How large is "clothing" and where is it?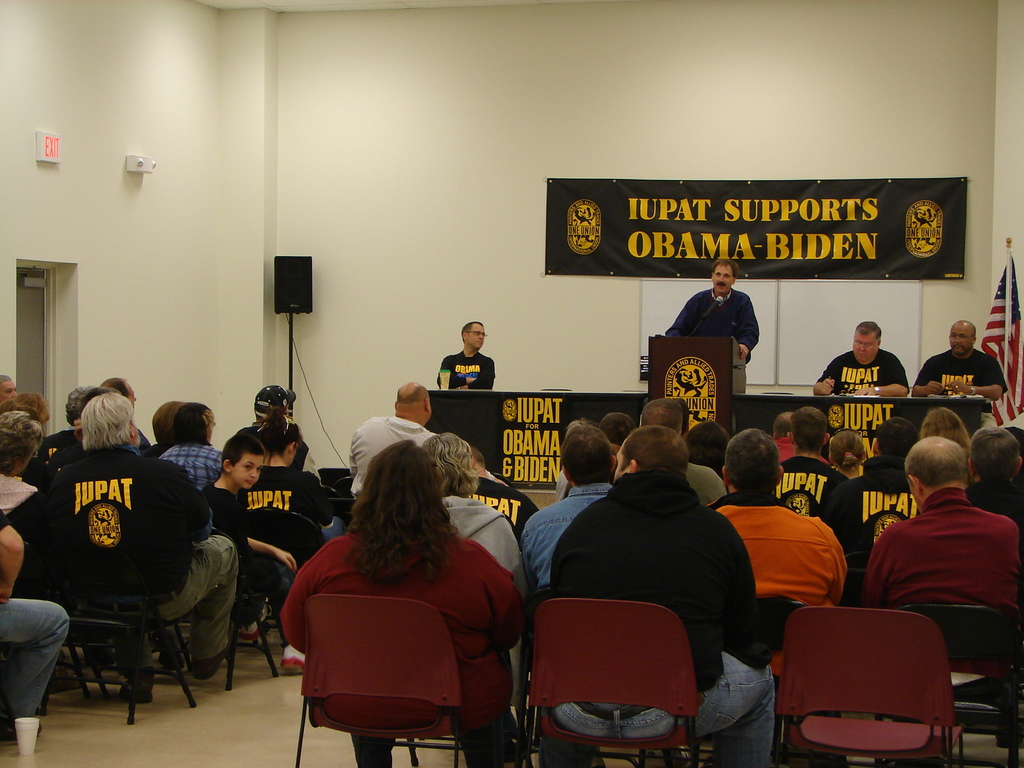
Bounding box: left=807, top=347, right=911, bottom=401.
